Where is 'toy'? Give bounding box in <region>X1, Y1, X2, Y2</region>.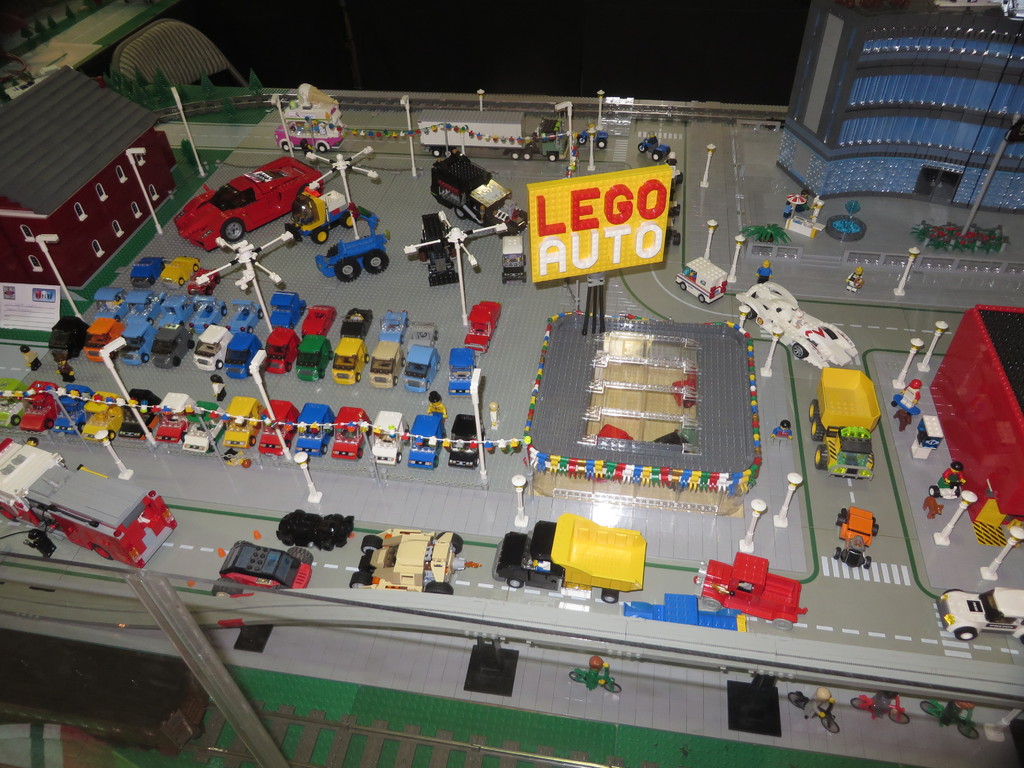
<region>569, 651, 623, 694</region>.
